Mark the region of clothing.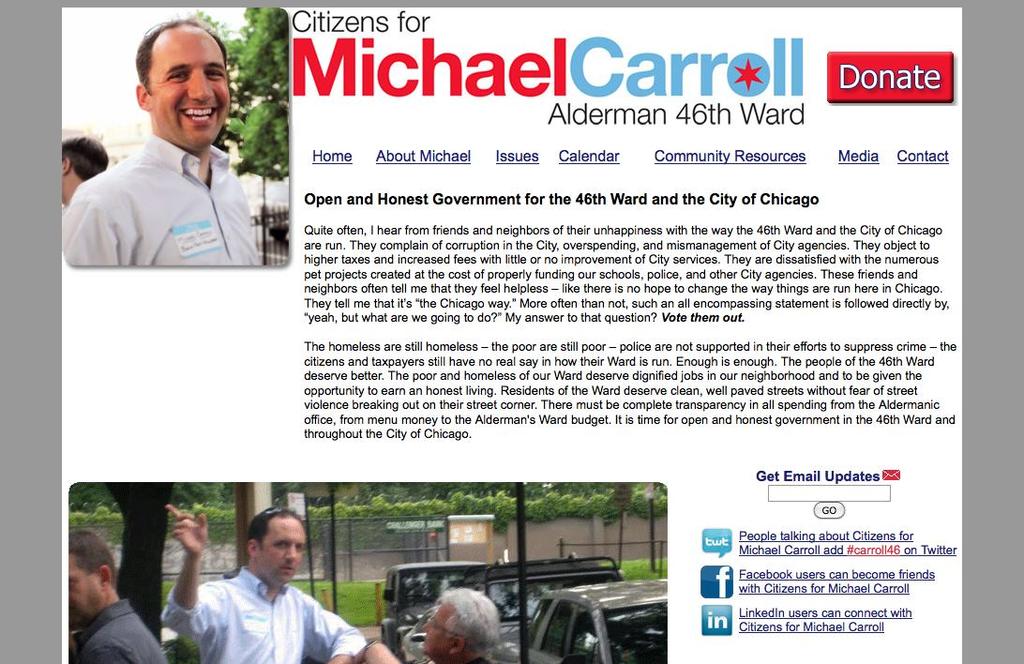
Region: <bbox>60, 127, 265, 274</bbox>.
